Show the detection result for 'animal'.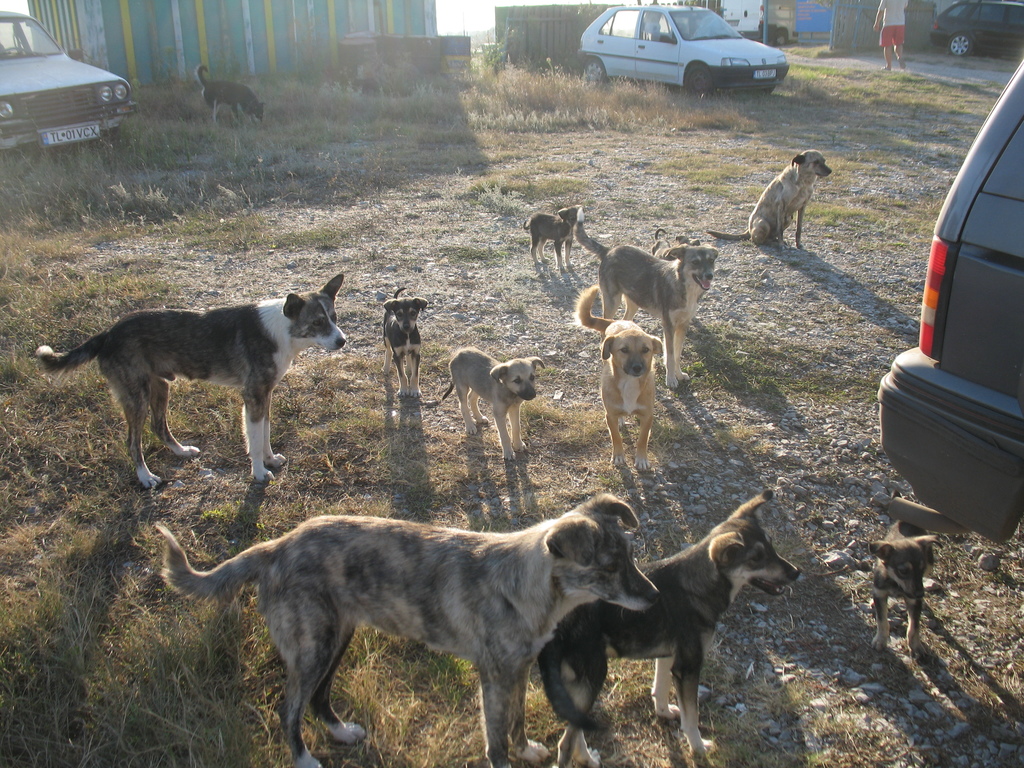
BBox(380, 280, 424, 401).
